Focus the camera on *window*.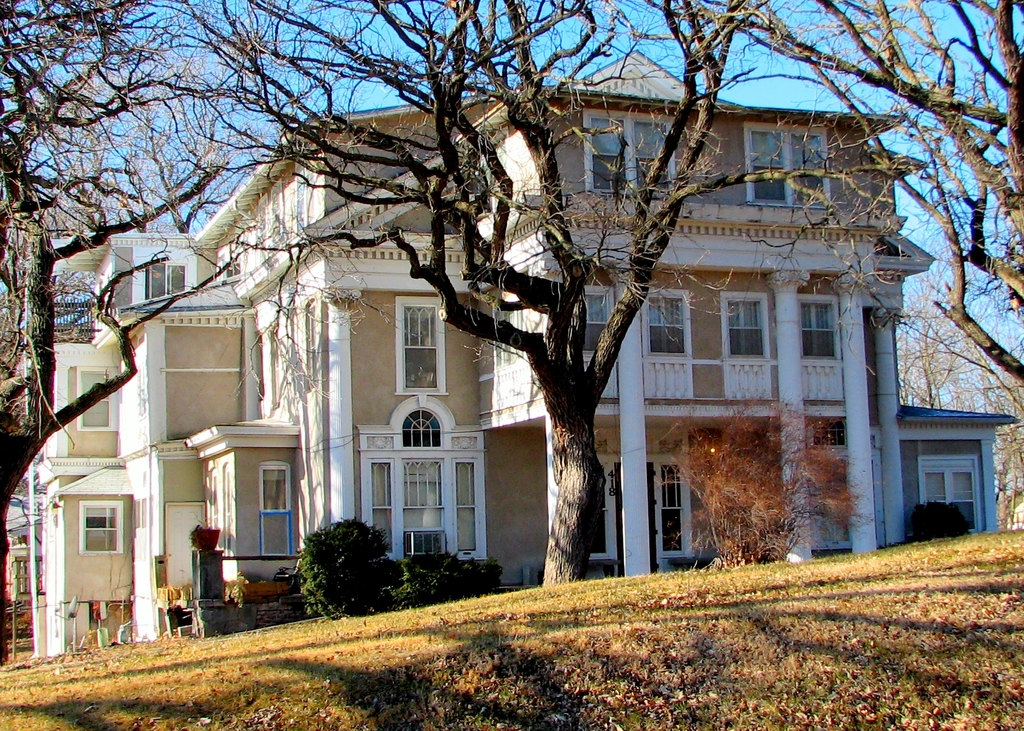
Focus region: (left=370, top=458, right=477, bottom=559).
